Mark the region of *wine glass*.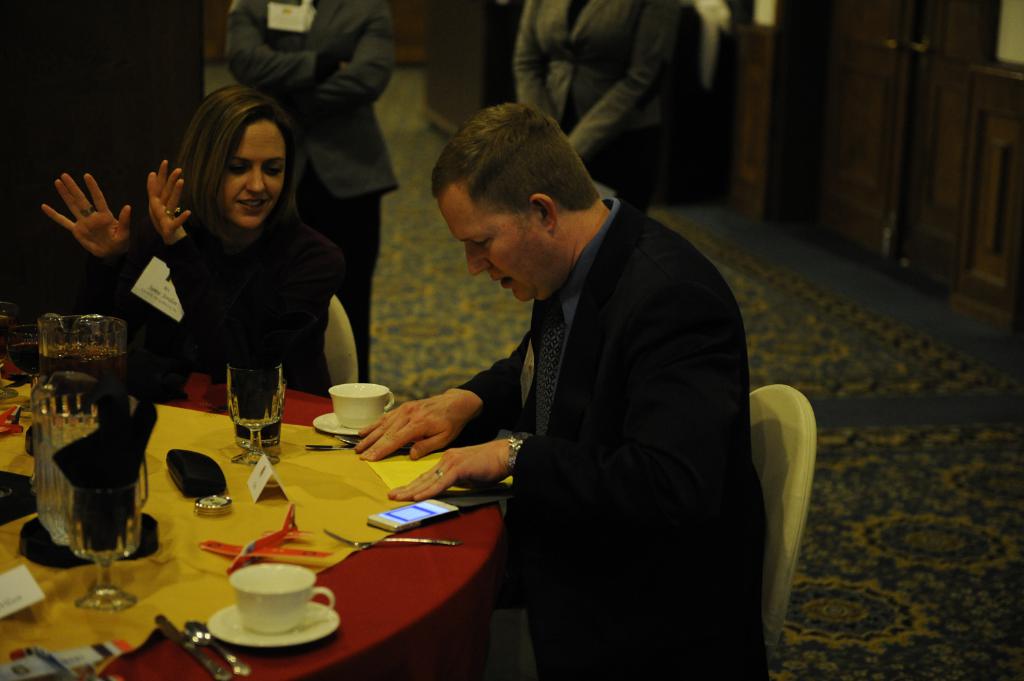
Region: l=68, t=470, r=141, b=605.
